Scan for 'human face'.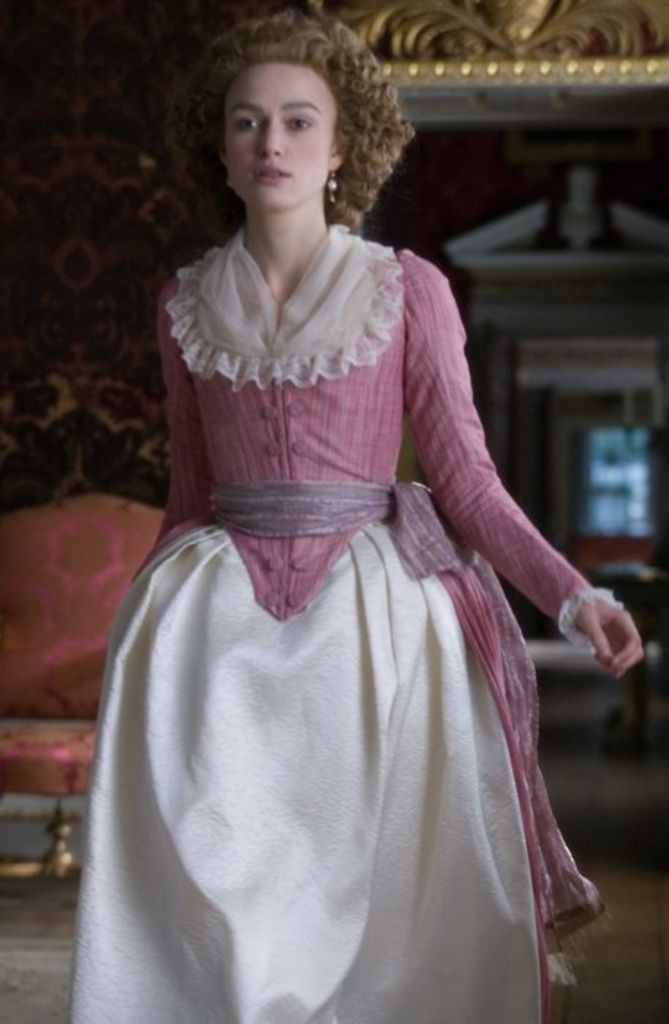
Scan result: x1=227, y1=56, x2=341, y2=209.
